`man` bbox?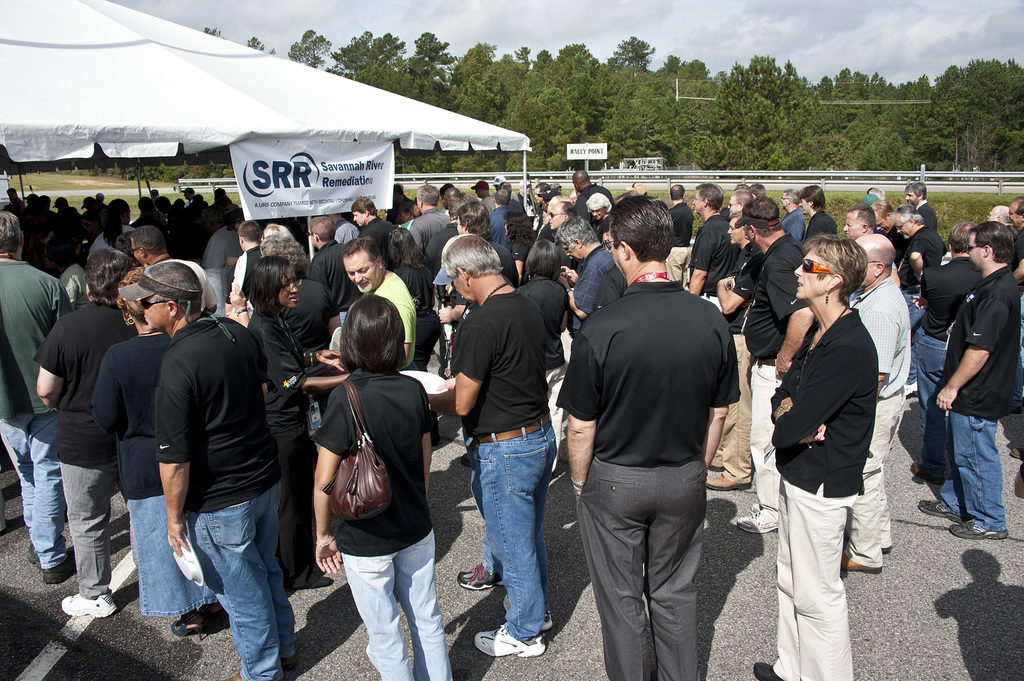
841:234:917:574
